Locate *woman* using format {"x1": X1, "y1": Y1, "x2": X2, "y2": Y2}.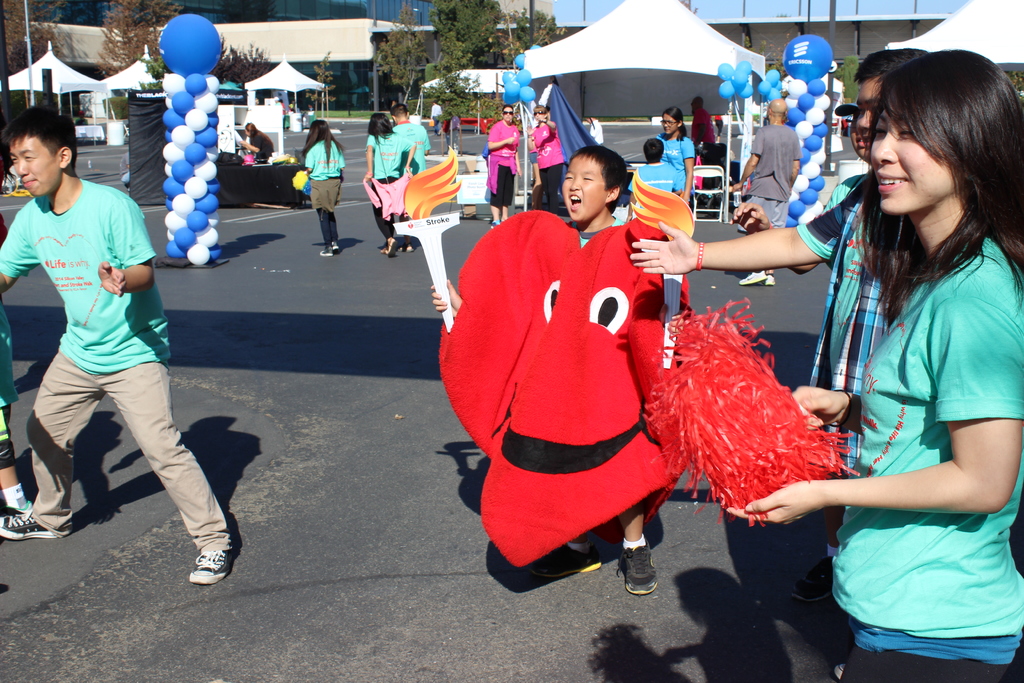
{"x1": 522, "y1": 103, "x2": 564, "y2": 220}.
